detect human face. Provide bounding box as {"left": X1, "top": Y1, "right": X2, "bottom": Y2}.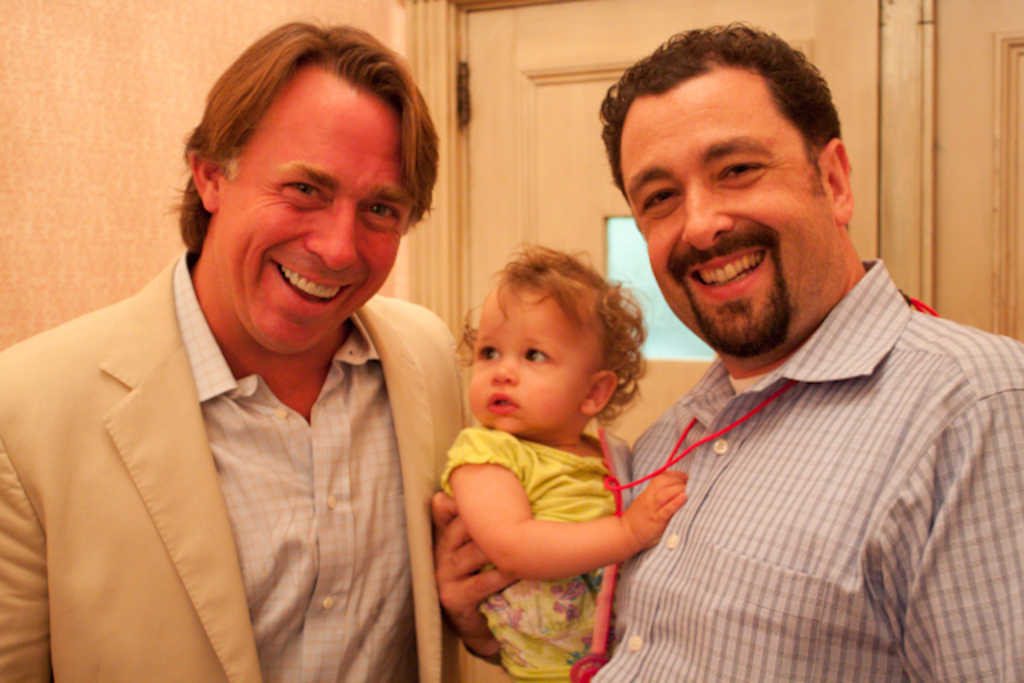
{"left": 219, "top": 69, "right": 411, "bottom": 358}.
